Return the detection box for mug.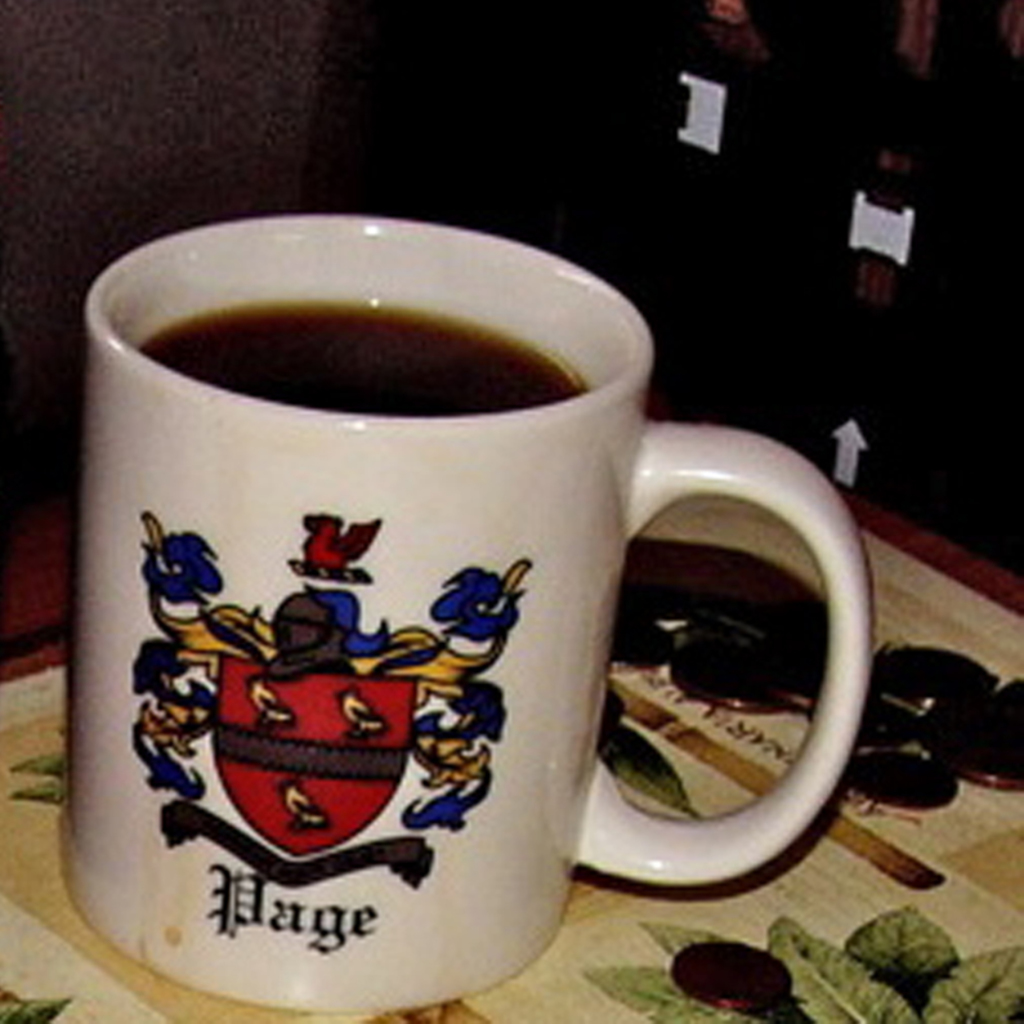
l=64, t=214, r=876, b=1012.
